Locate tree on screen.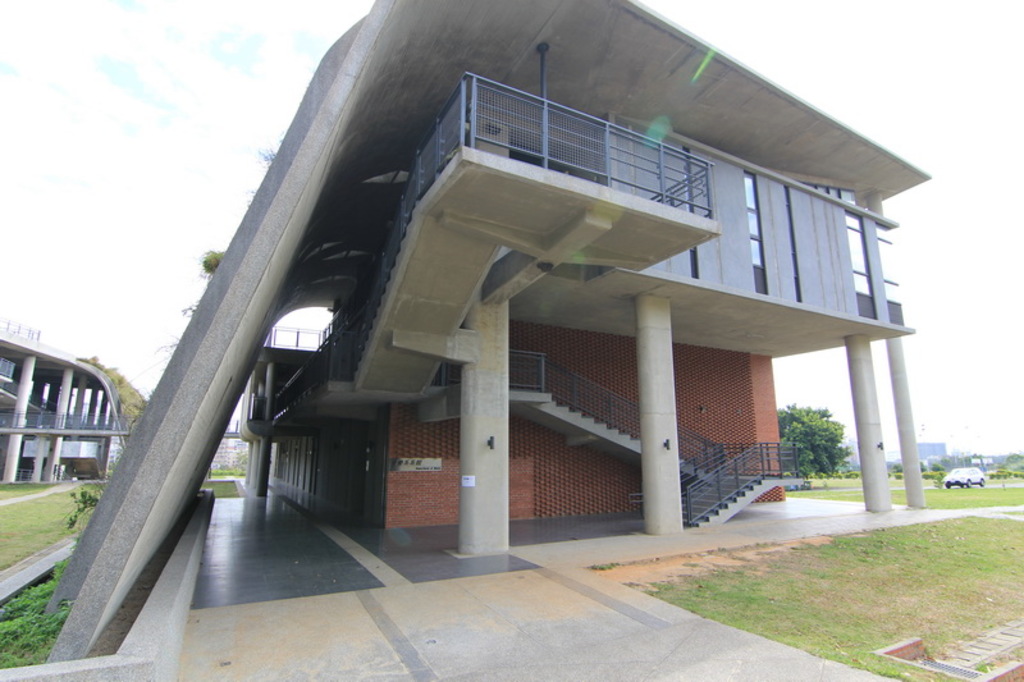
On screen at <box>785,412,842,472</box>.
